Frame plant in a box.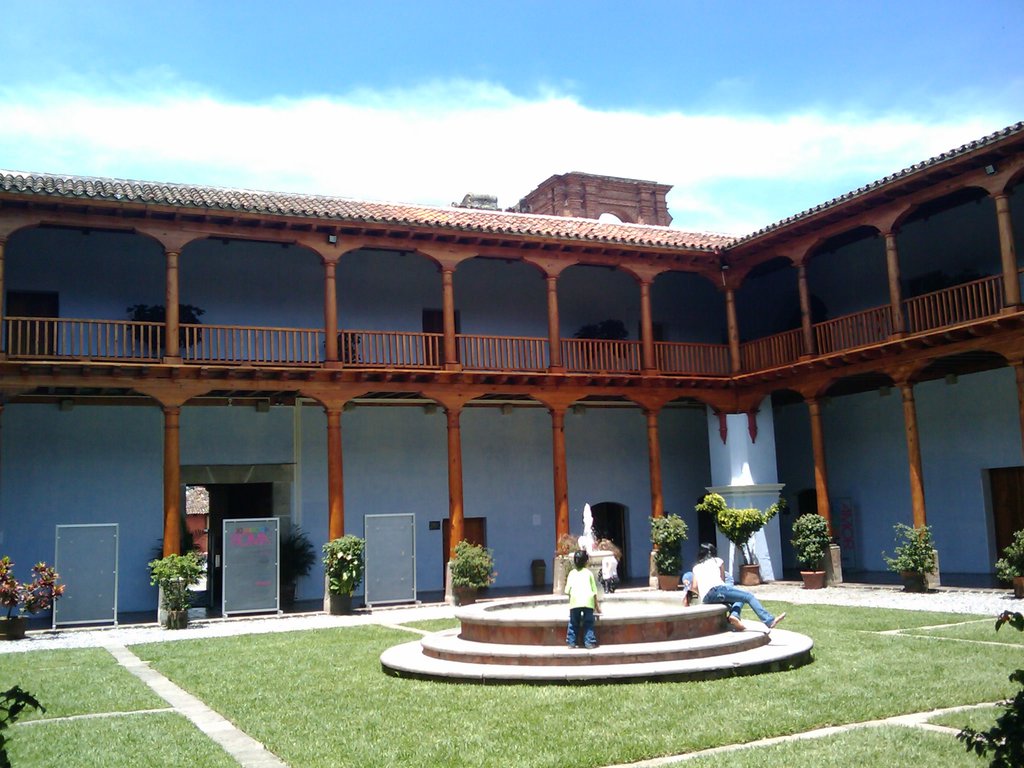
detection(275, 521, 316, 590).
